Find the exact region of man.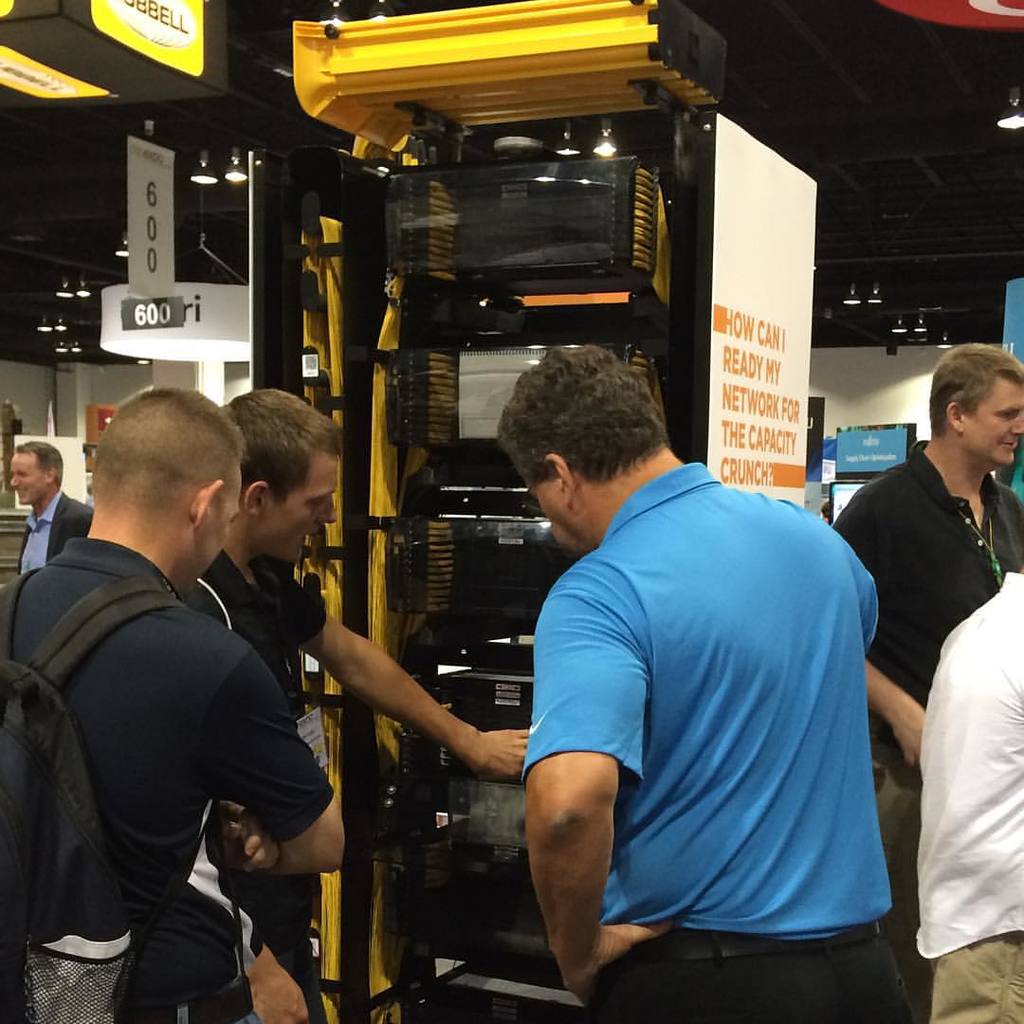
Exact region: rect(4, 435, 101, 570).
